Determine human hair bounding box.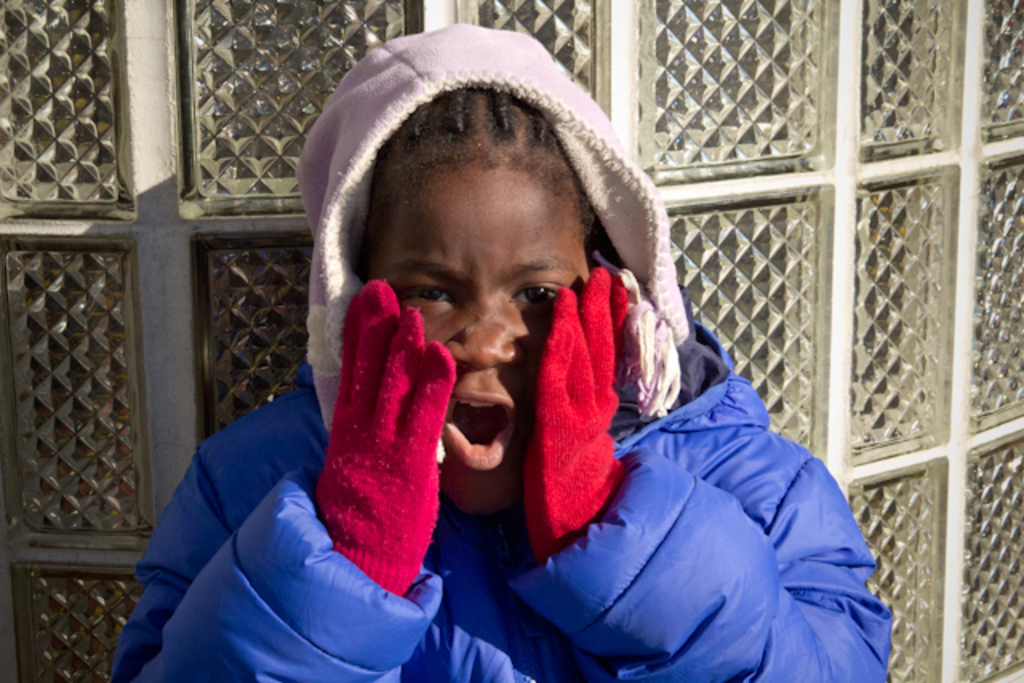
Determined: select_region(354, 86, 608, 277).
